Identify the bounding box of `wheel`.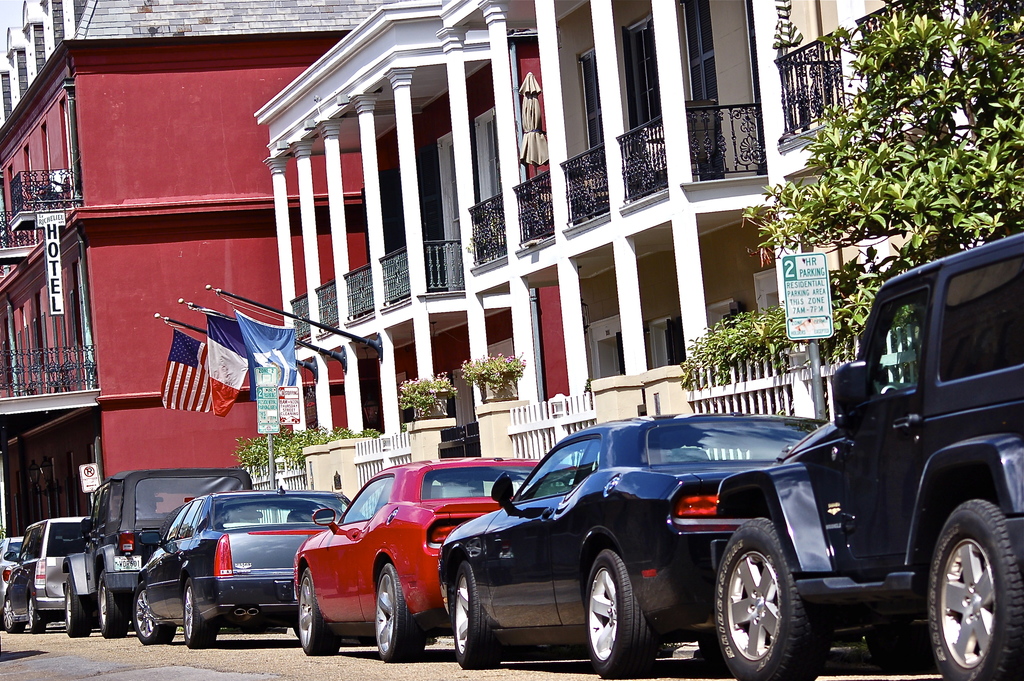
<bbox>66, 574, 95, 637</bbox>.
